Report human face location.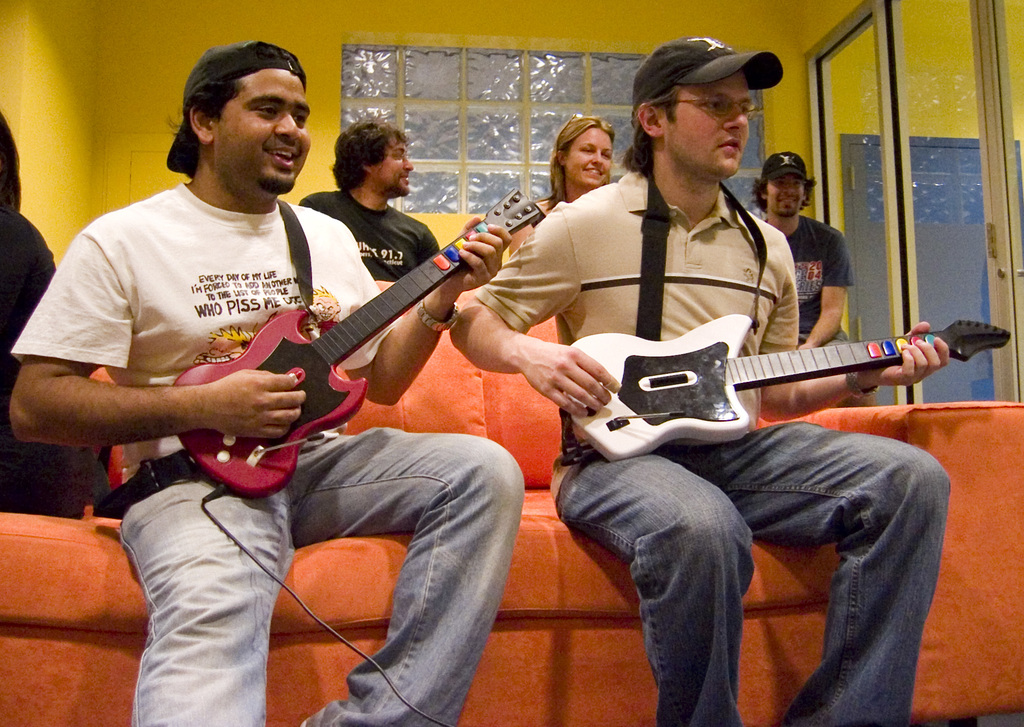
Report: l=764, t=171, r=804, b=218.
